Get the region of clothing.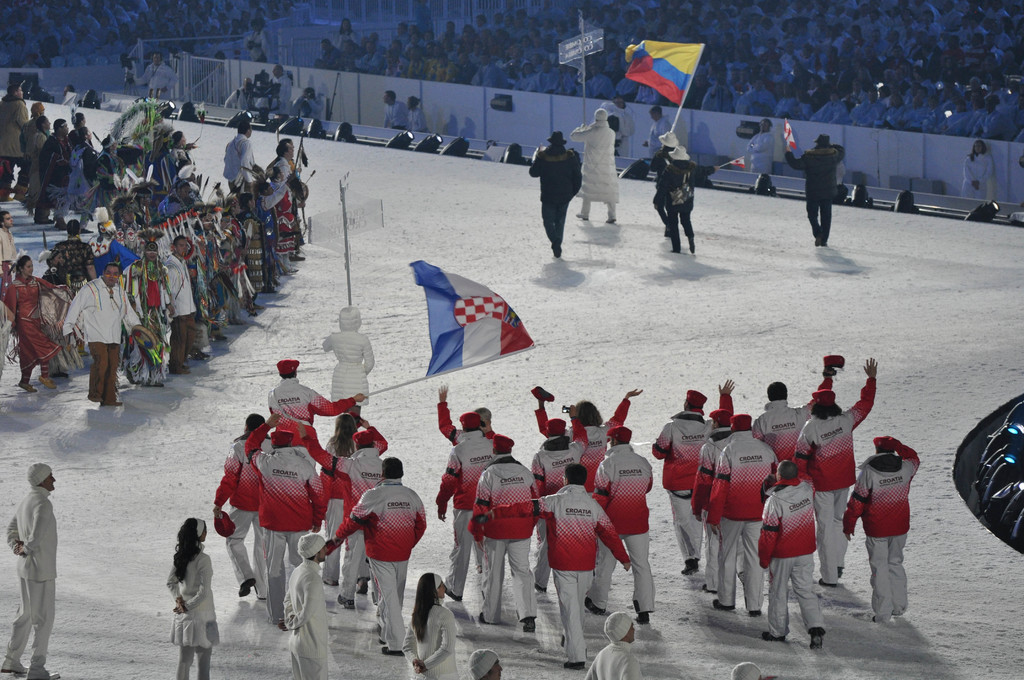
[left=213, top=435, right=261, bottom=585].
